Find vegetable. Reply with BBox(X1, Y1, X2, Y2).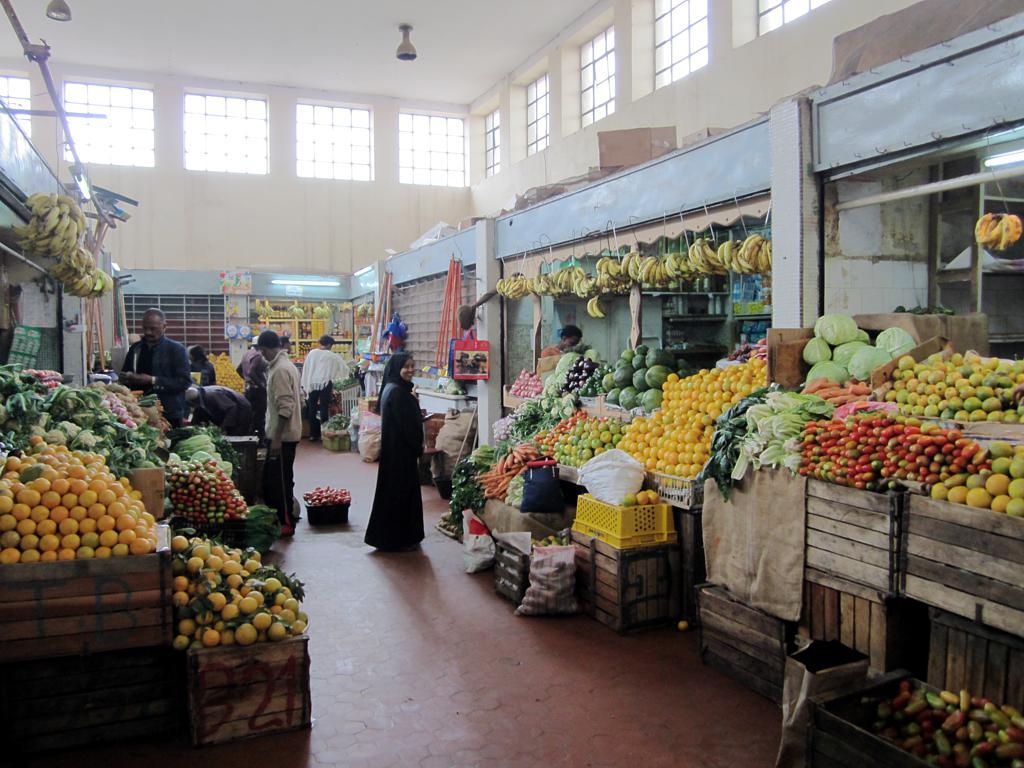
BBox(881, 338, 1023, 427).
